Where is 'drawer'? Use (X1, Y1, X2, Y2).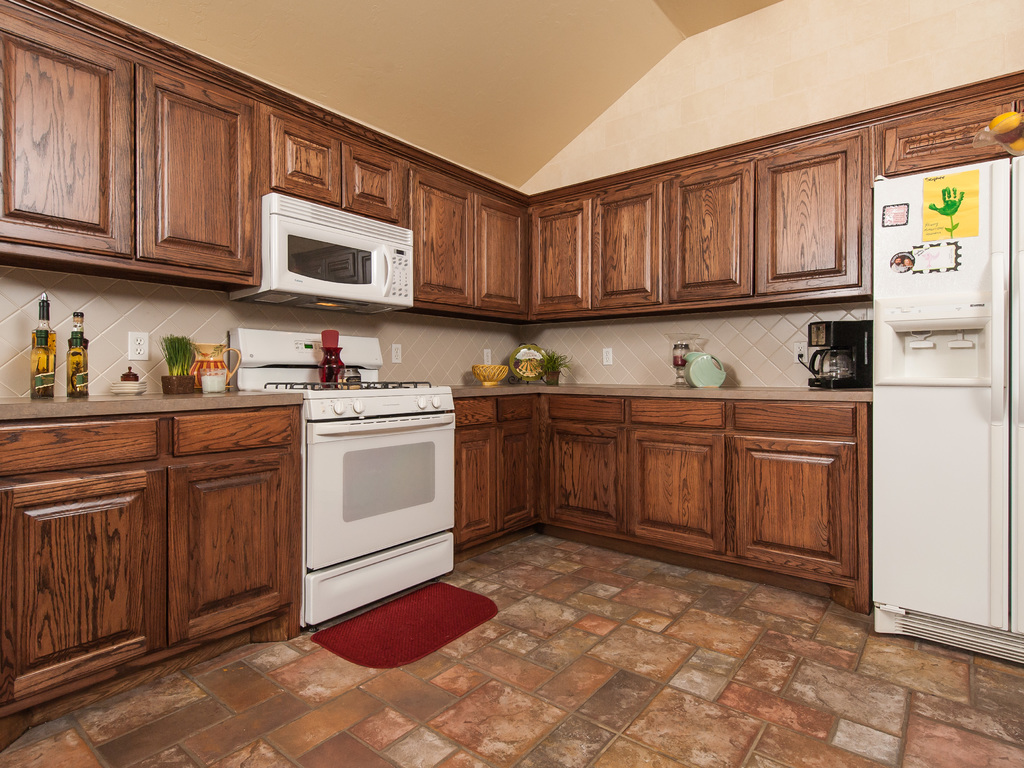
(733, 404, 856, 434).
